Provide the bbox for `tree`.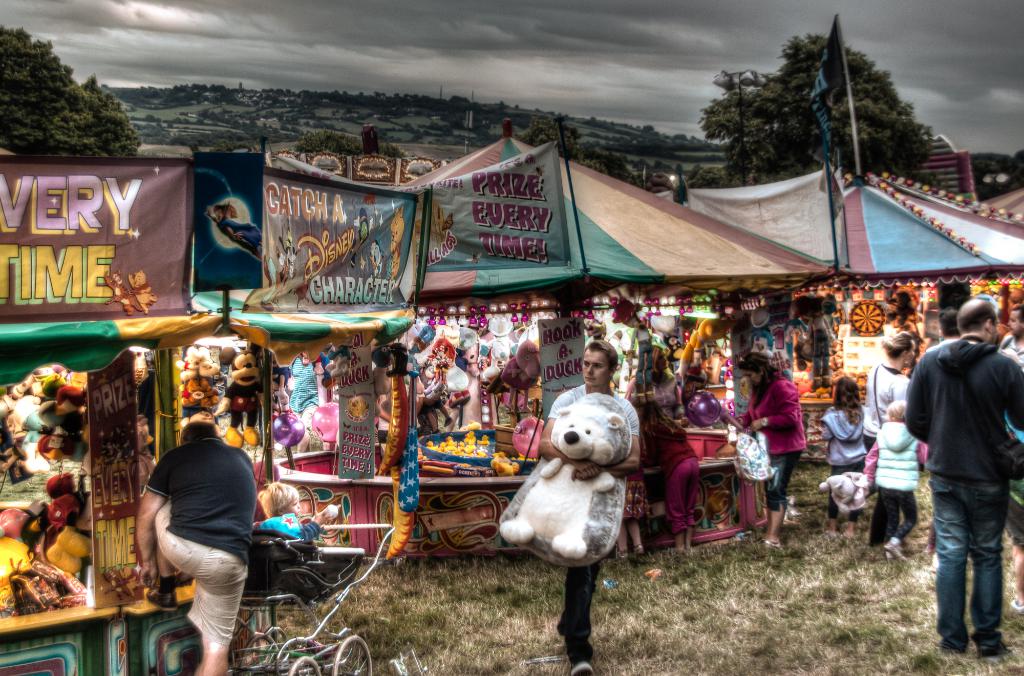
[left=703, top=33, right=924, bottom=181].
